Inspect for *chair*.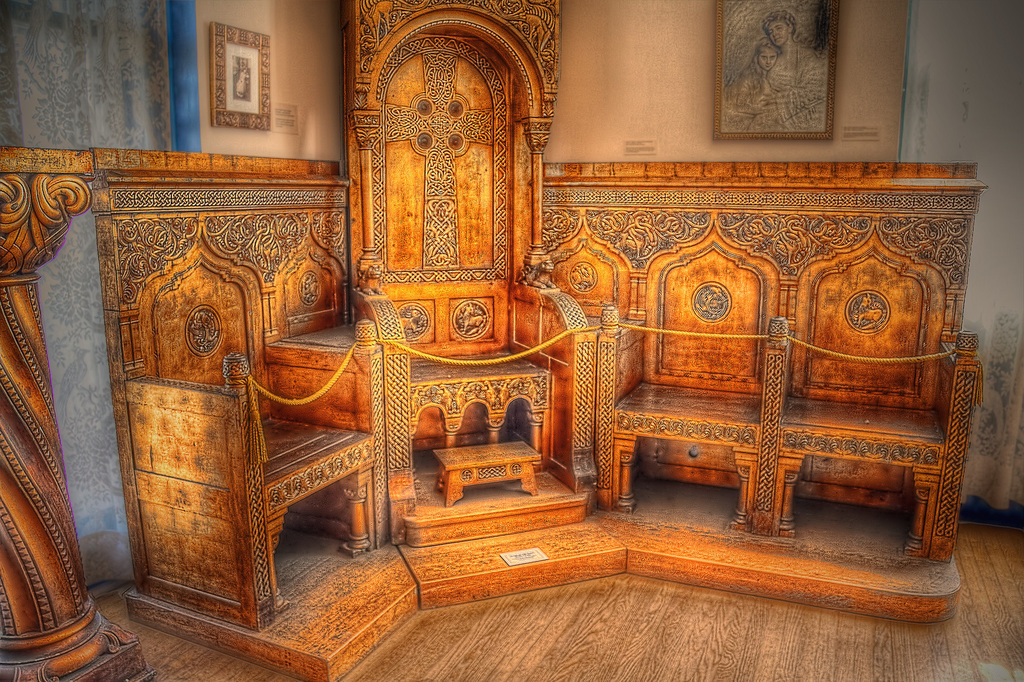
Inspection: bbox=(369, 10, 556, 469).
